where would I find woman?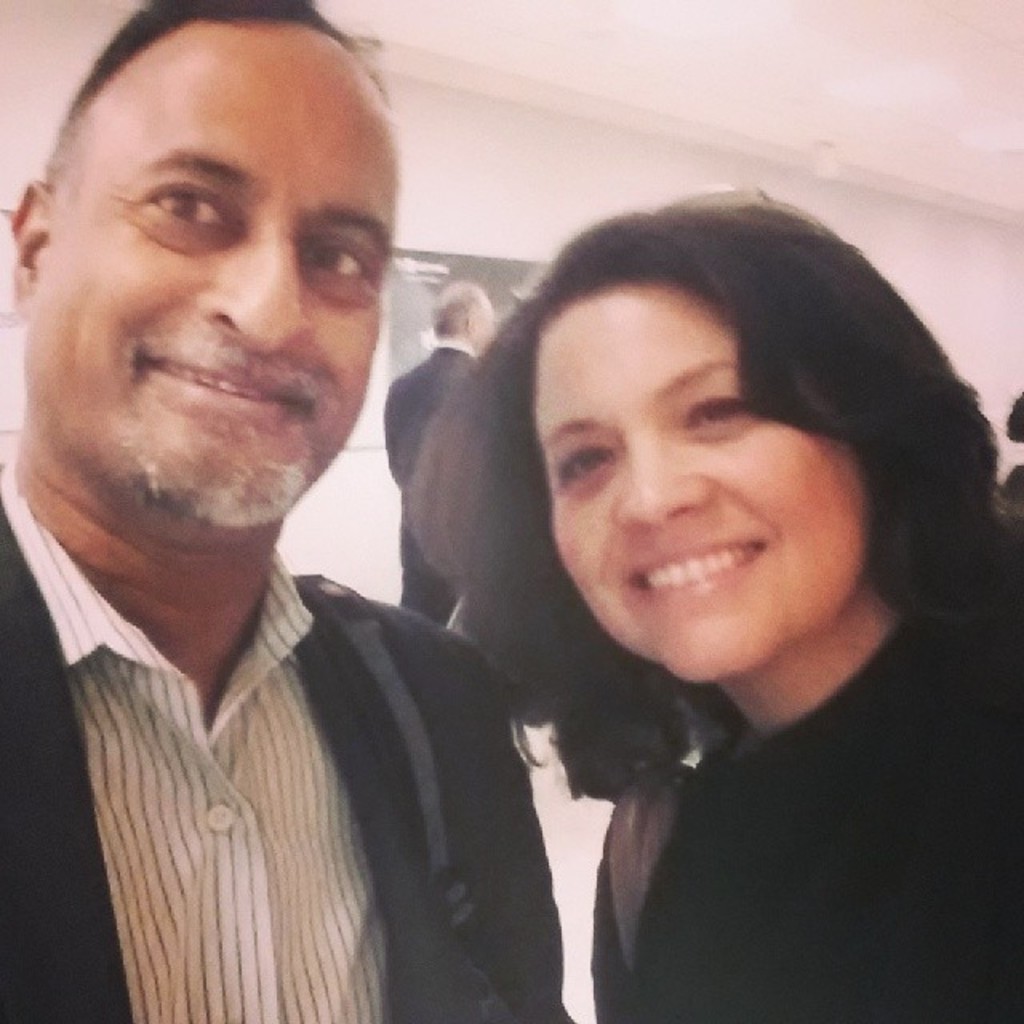
At (320,142,1014,1013).
